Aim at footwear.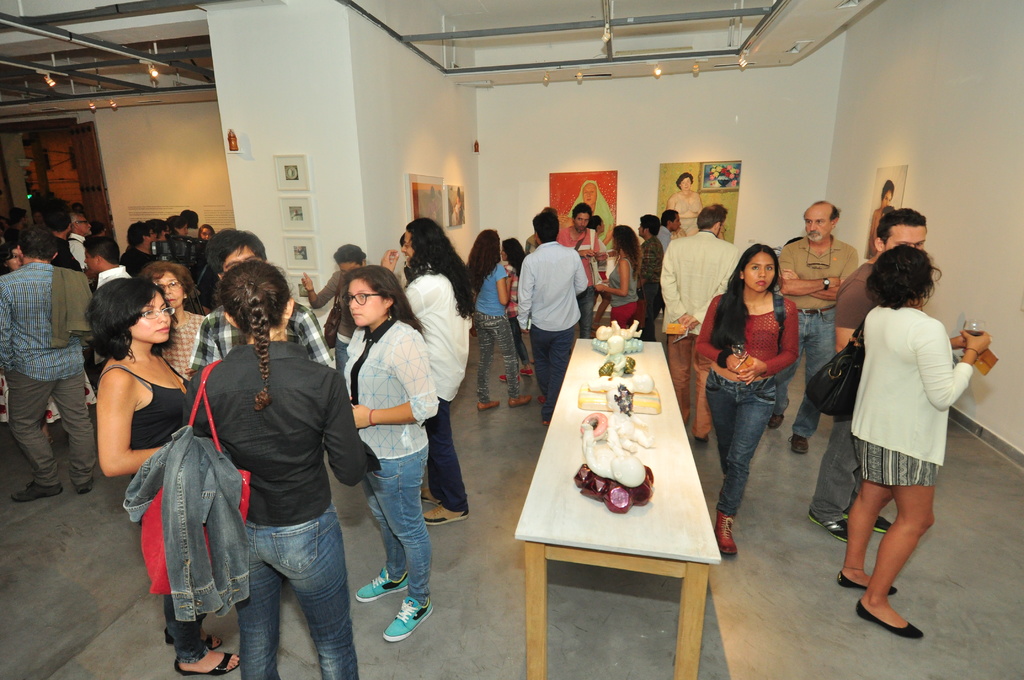
Aimed at 353/563/412/603.
